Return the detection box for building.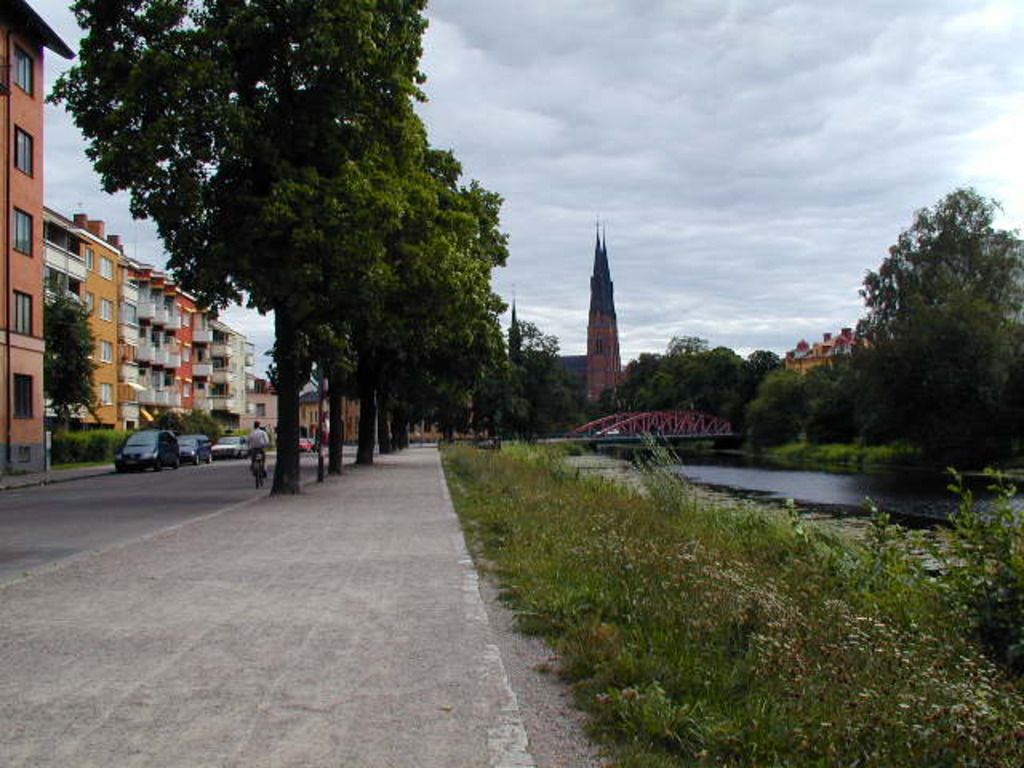
202/302/251/416.
